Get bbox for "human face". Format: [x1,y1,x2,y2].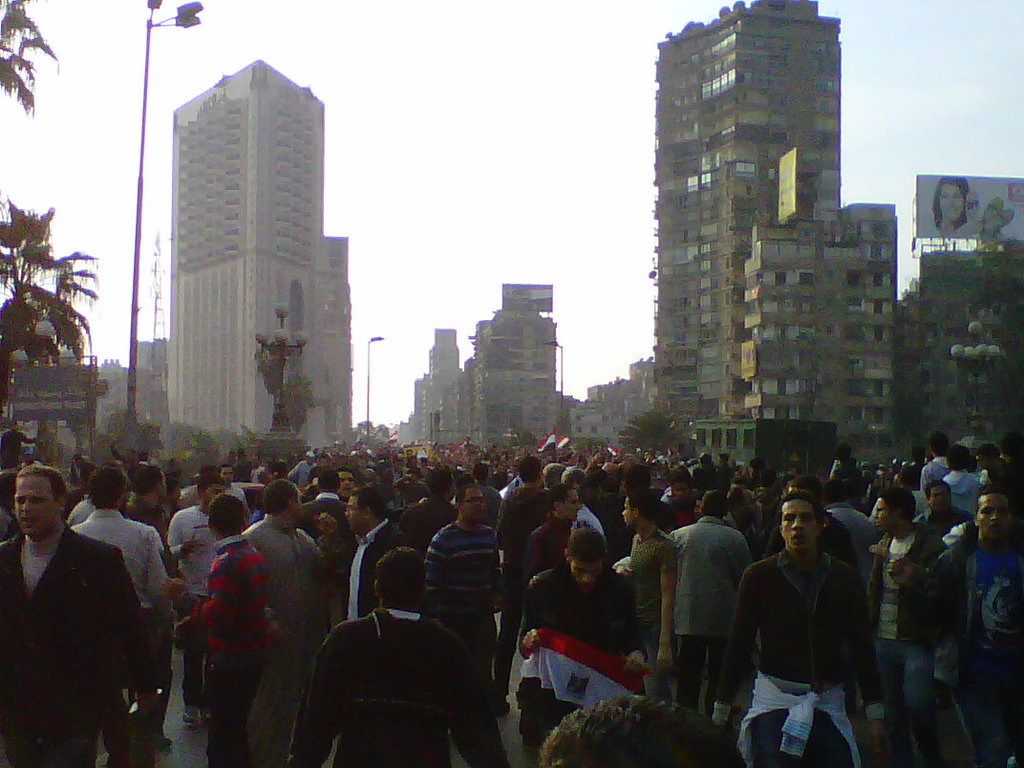
[563,492,585,520].
